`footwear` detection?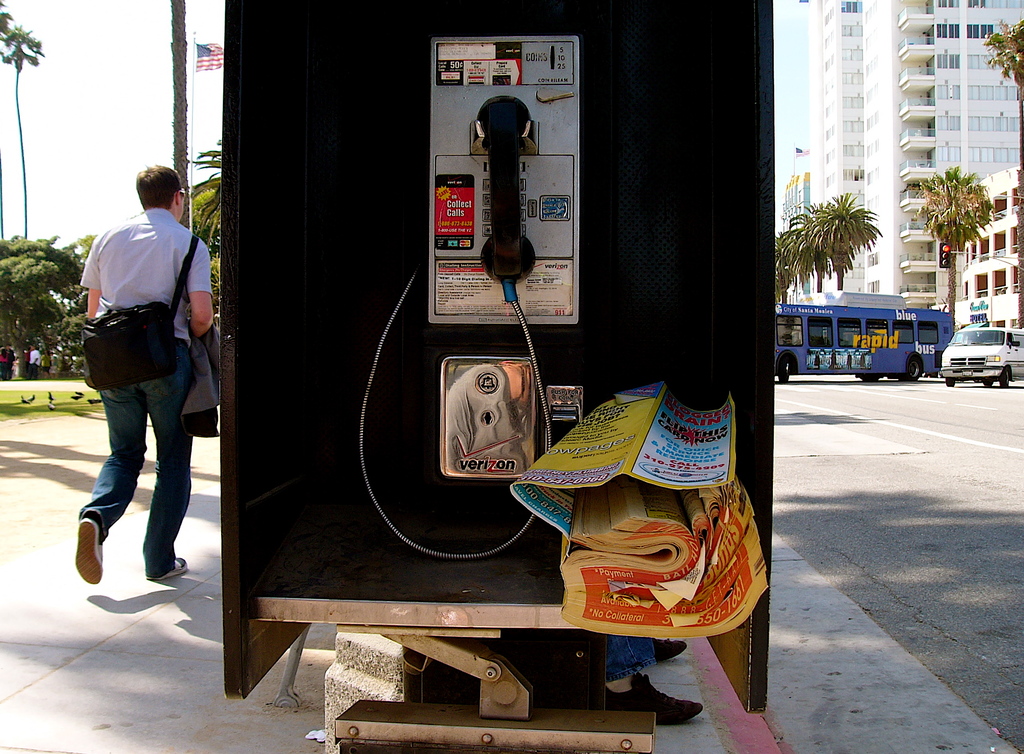
76,517,104,586
